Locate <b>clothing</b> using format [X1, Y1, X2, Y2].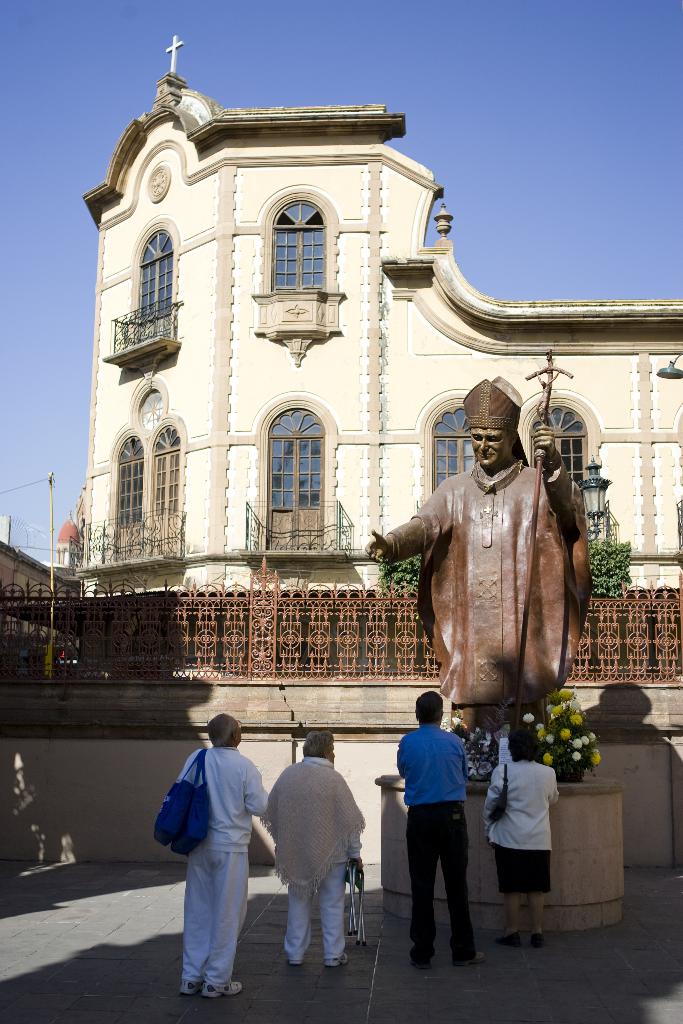
[481, 760, 558, 893].
